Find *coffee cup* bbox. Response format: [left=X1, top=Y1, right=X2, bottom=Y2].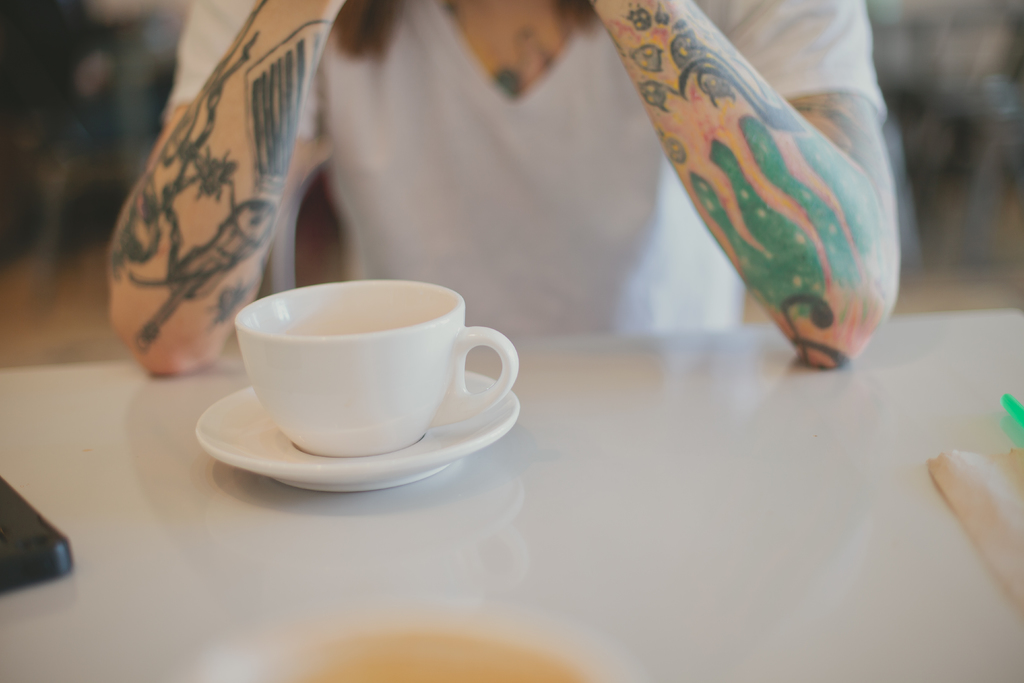
[left=230, top=278, right=518, bottom=457].
